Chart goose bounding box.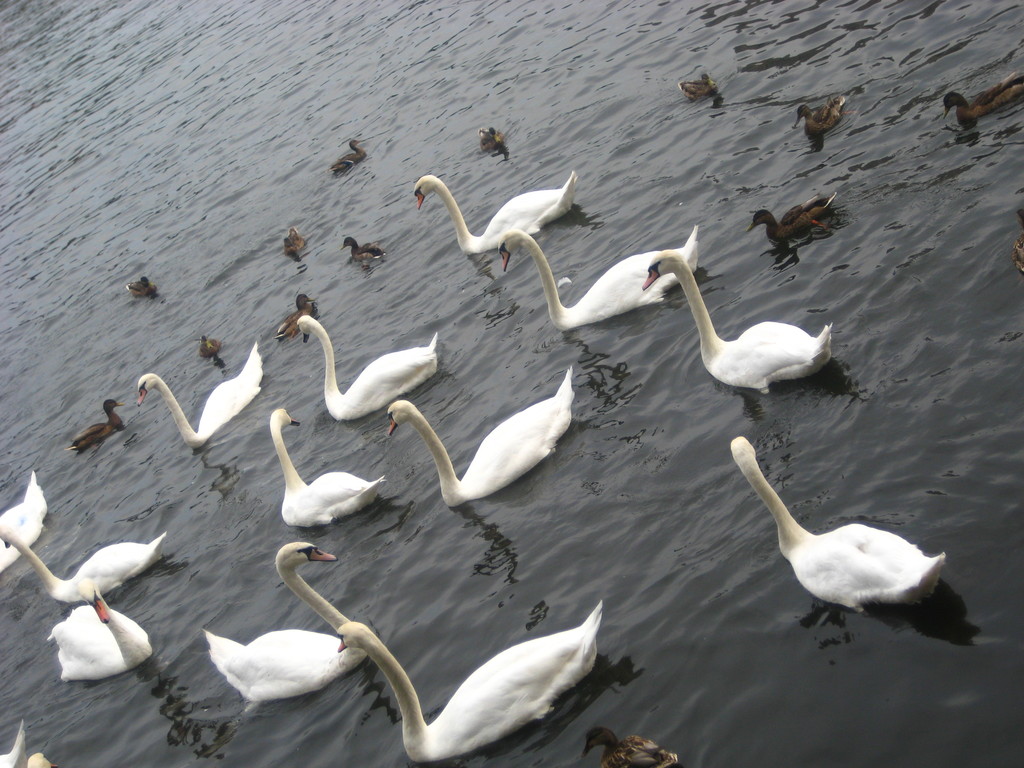
Charted: box=[200, 332, 219, 359].
